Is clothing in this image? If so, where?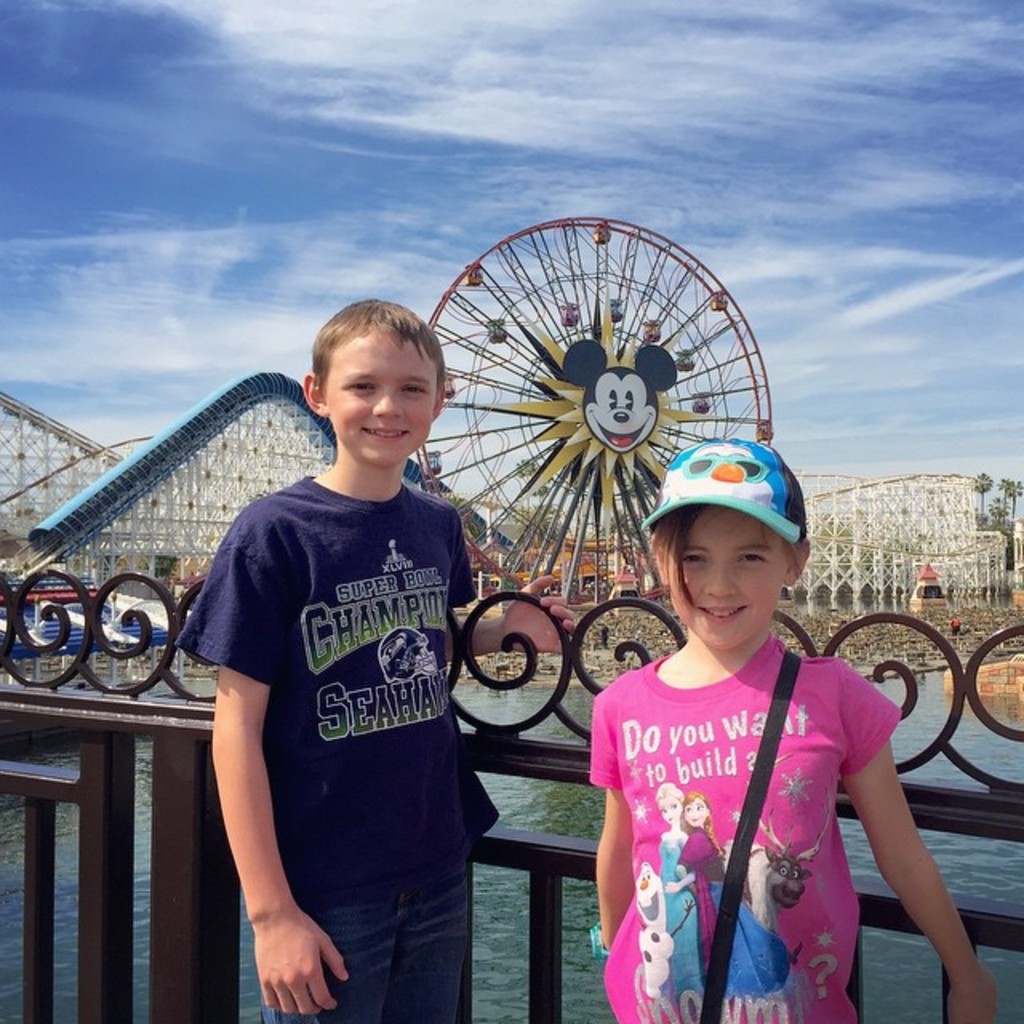
Yes, at 600/606/931/1006.
